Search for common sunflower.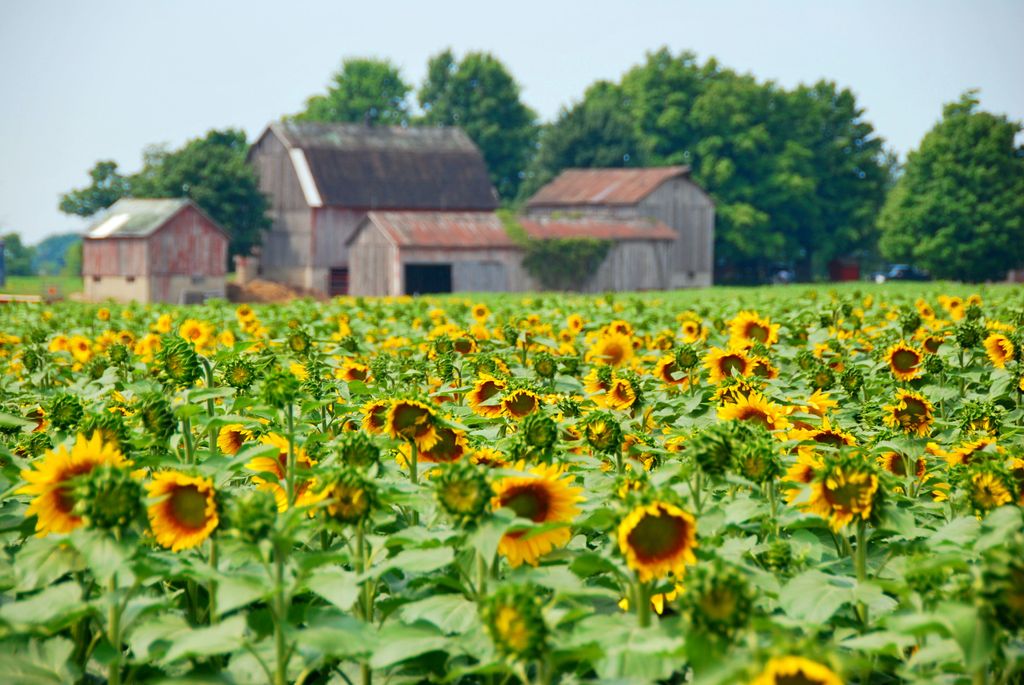
Found at [x1=760, y1=648, x2=839, y2=684].
